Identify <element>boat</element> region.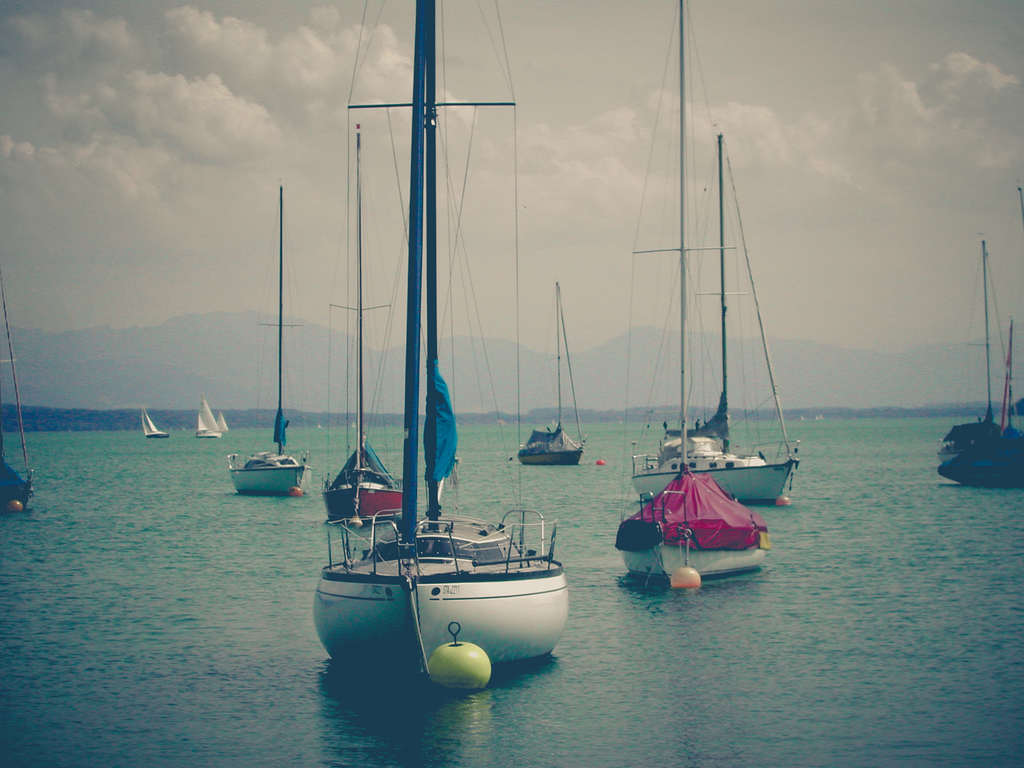
Region: [218,405,226,431].
